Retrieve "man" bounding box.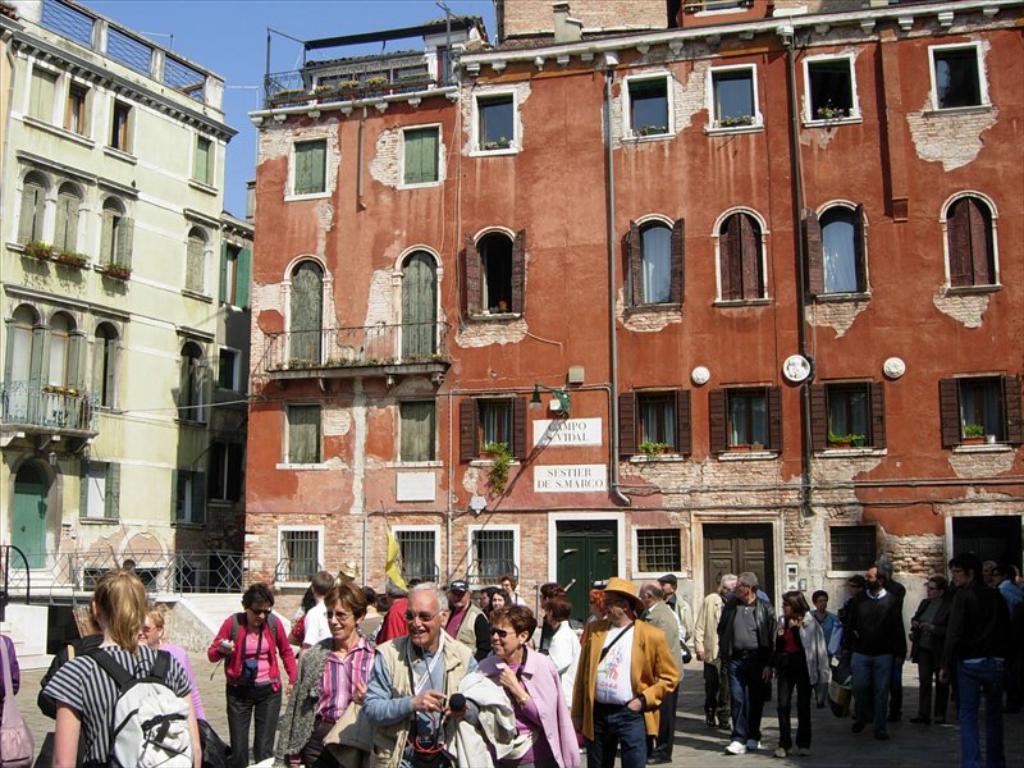
Bounding box: Rect(372, 572, 415, 649).
